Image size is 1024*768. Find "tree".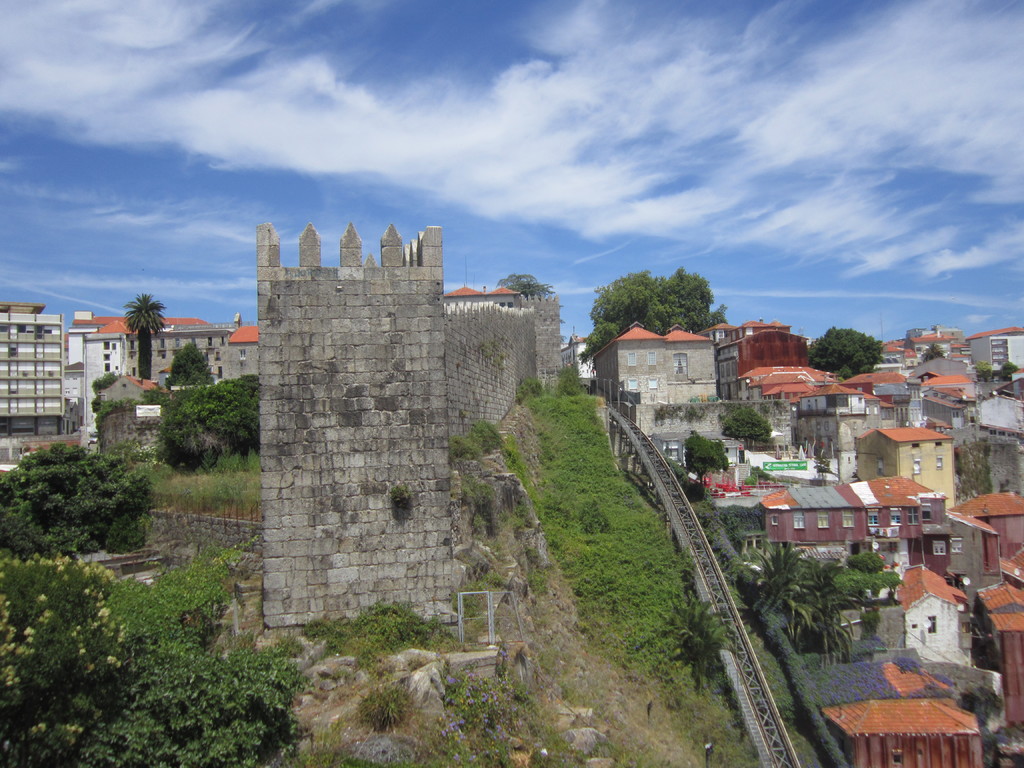
box(493, 269, 556, 316).
